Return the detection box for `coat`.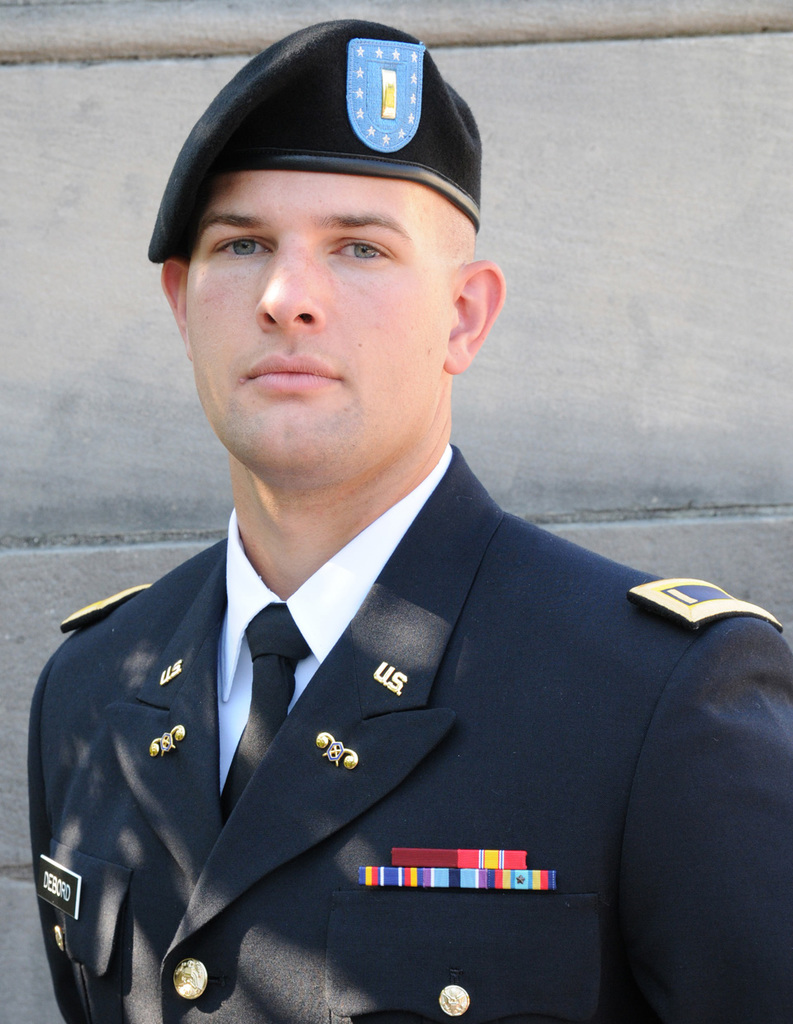
27 440 792 1023.
